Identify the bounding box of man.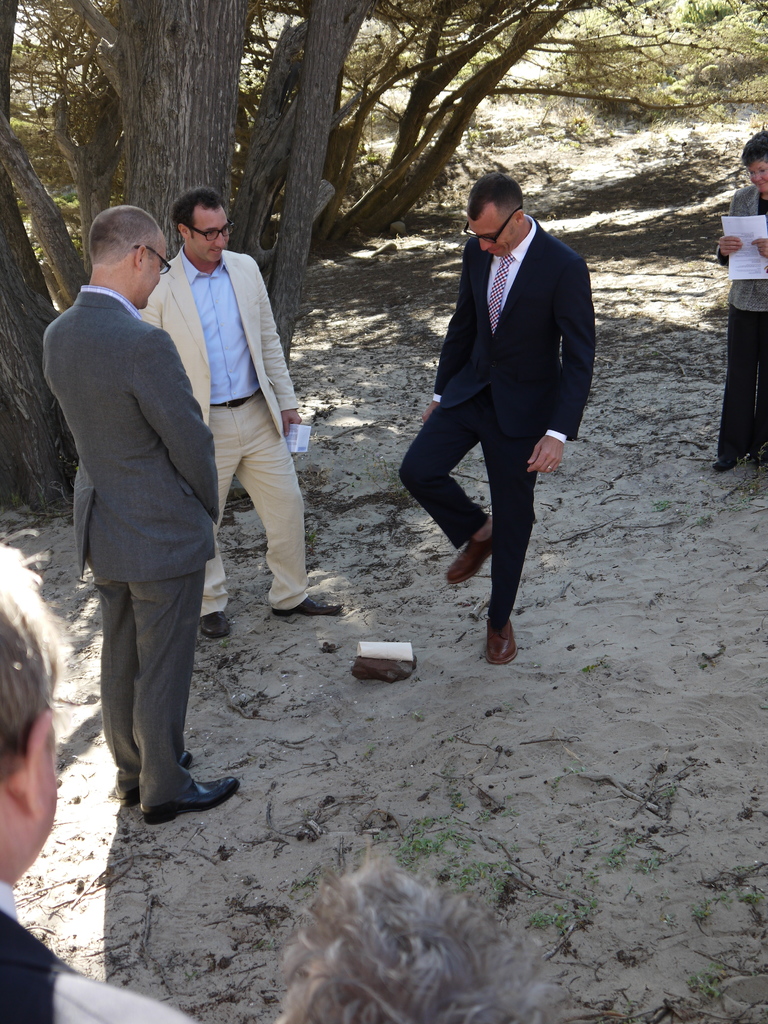
l=403, t=171, r=601, b=660.
